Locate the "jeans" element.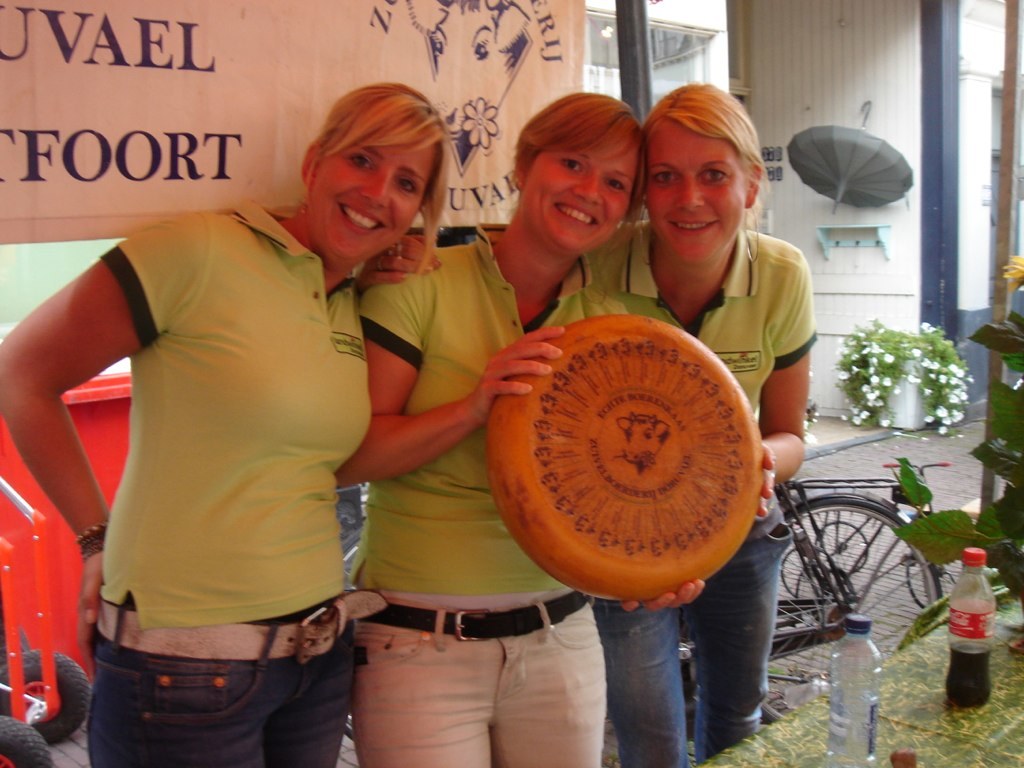
Element bbox: [x1=589, y1=529, x2=794, y2=767].
